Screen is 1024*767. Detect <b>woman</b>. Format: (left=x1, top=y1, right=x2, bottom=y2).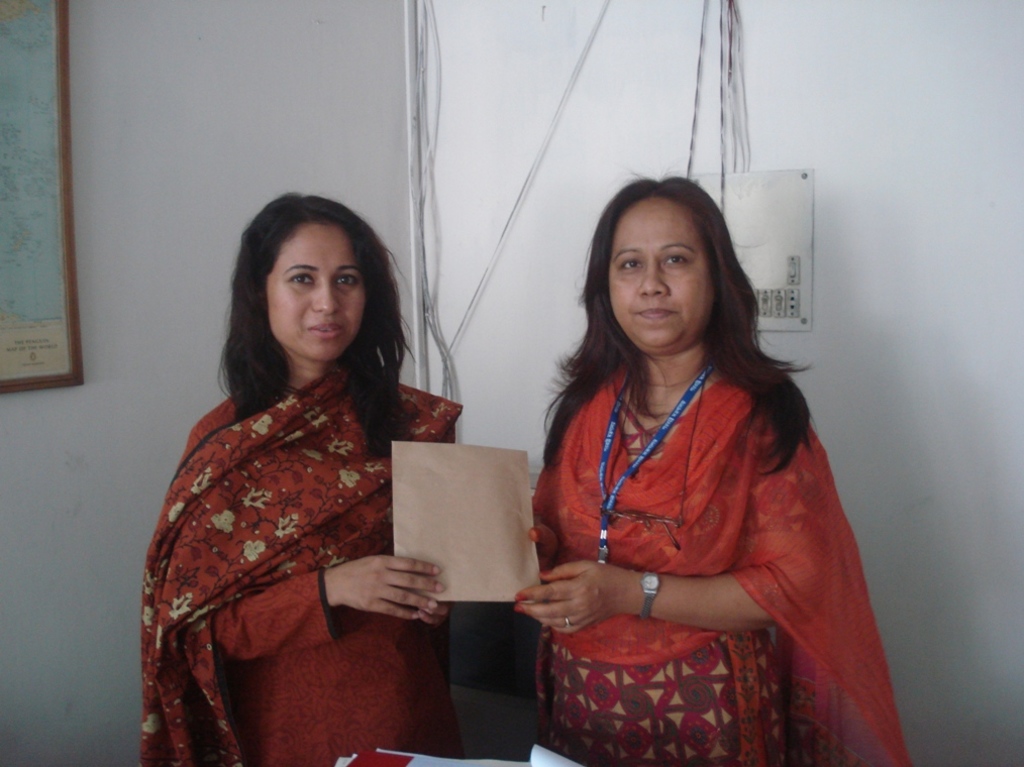
(left=138, top=190, right=459, bottom=766).
